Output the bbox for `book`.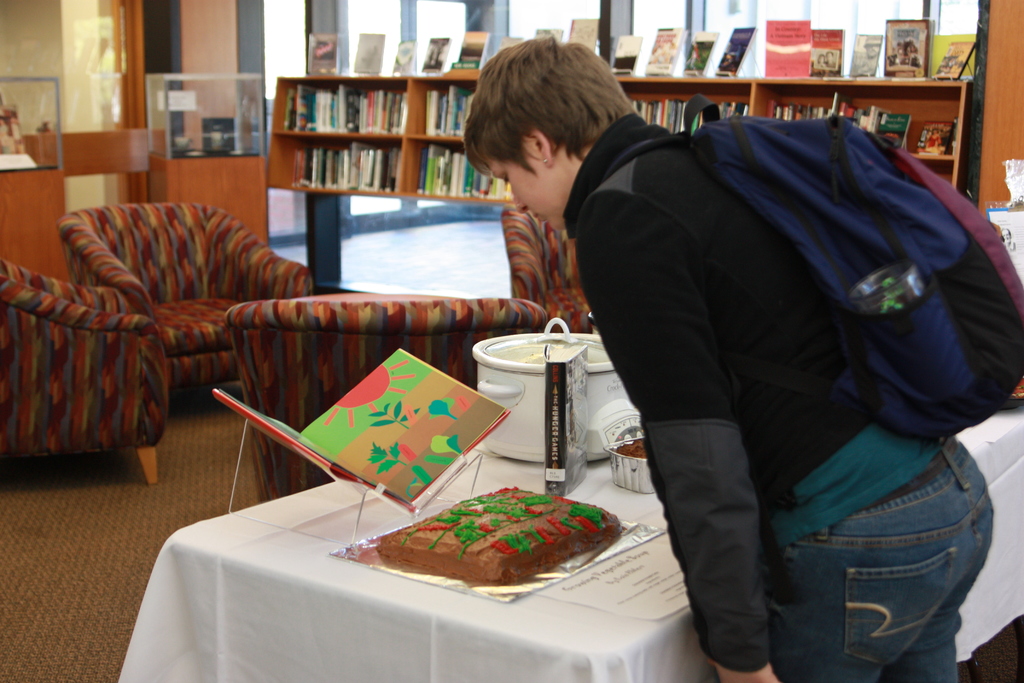
<region>502, 37, 529, 53</region>.
